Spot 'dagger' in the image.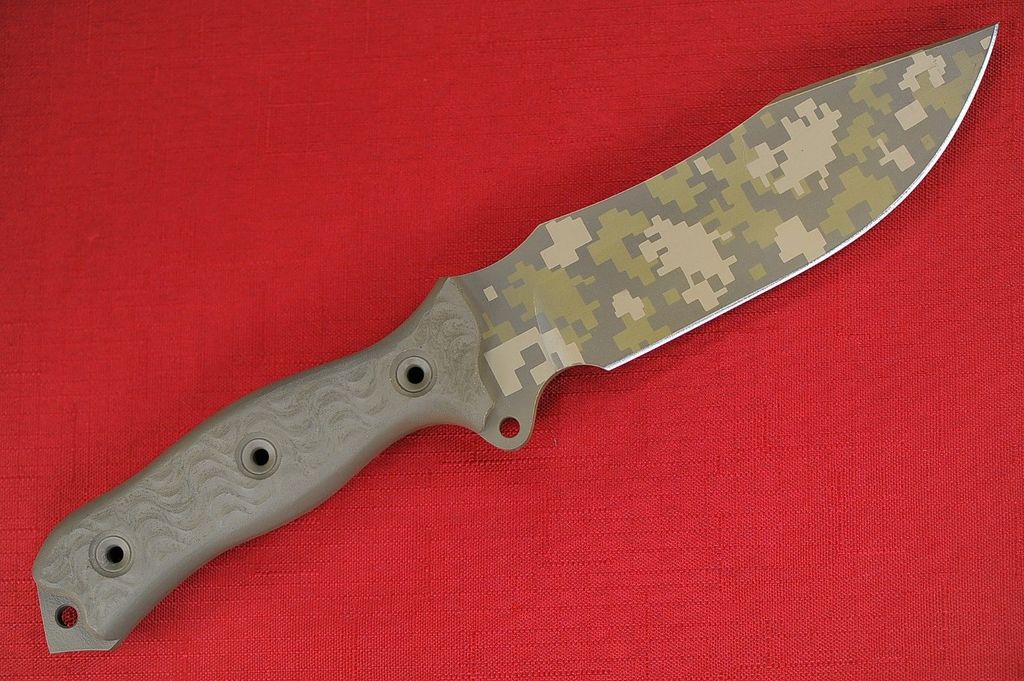
'dagger' found at {"left": 31, "top": 20, "right": 1004, "bottom": 654}.
